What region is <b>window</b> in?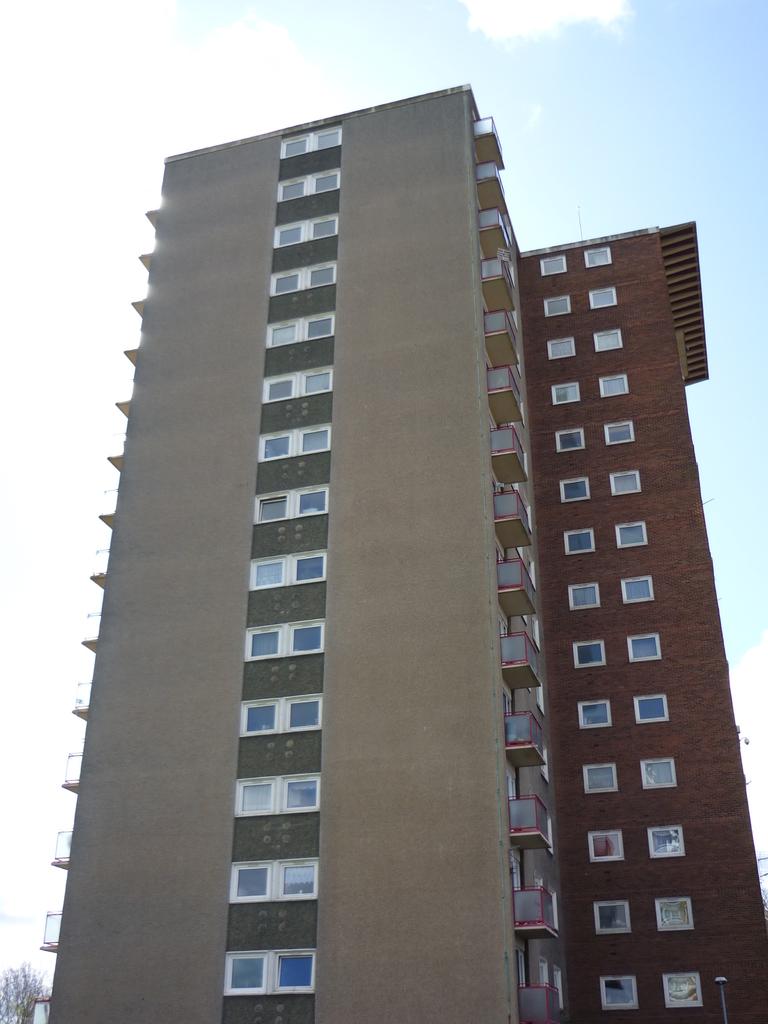
bbox=(257, 314, 344, 355).
